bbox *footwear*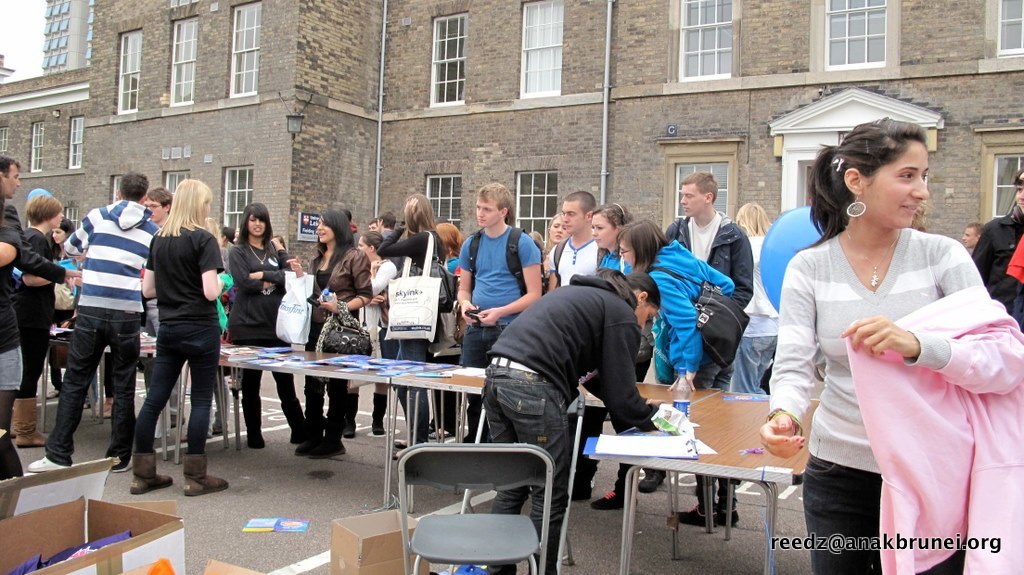
30/457/63/473
